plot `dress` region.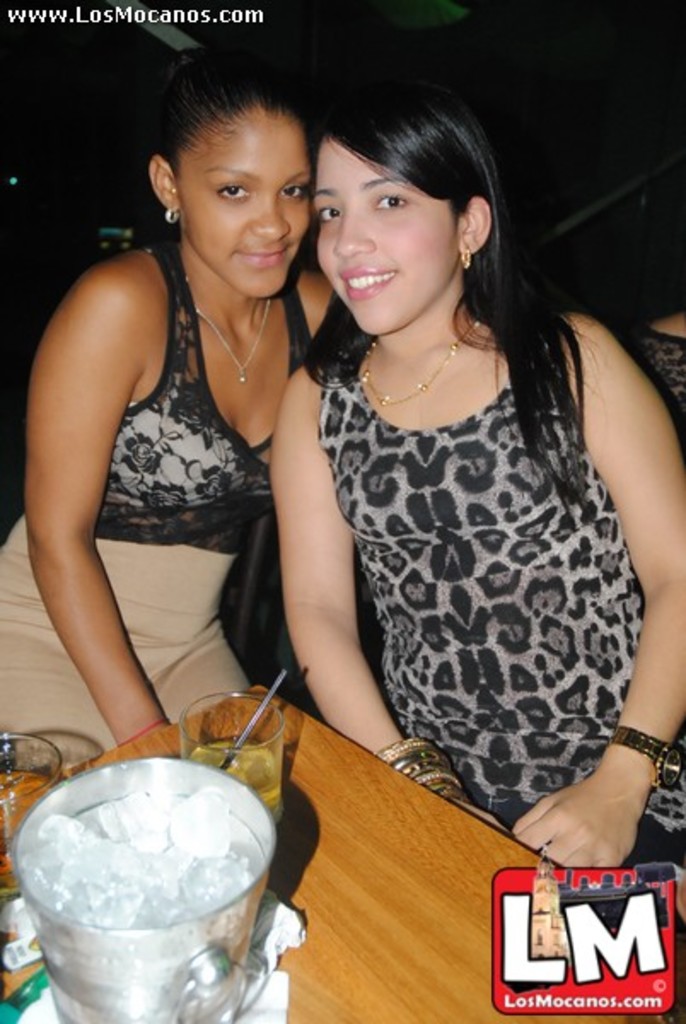
Plotted at <box>292,280,645,821</box>.
